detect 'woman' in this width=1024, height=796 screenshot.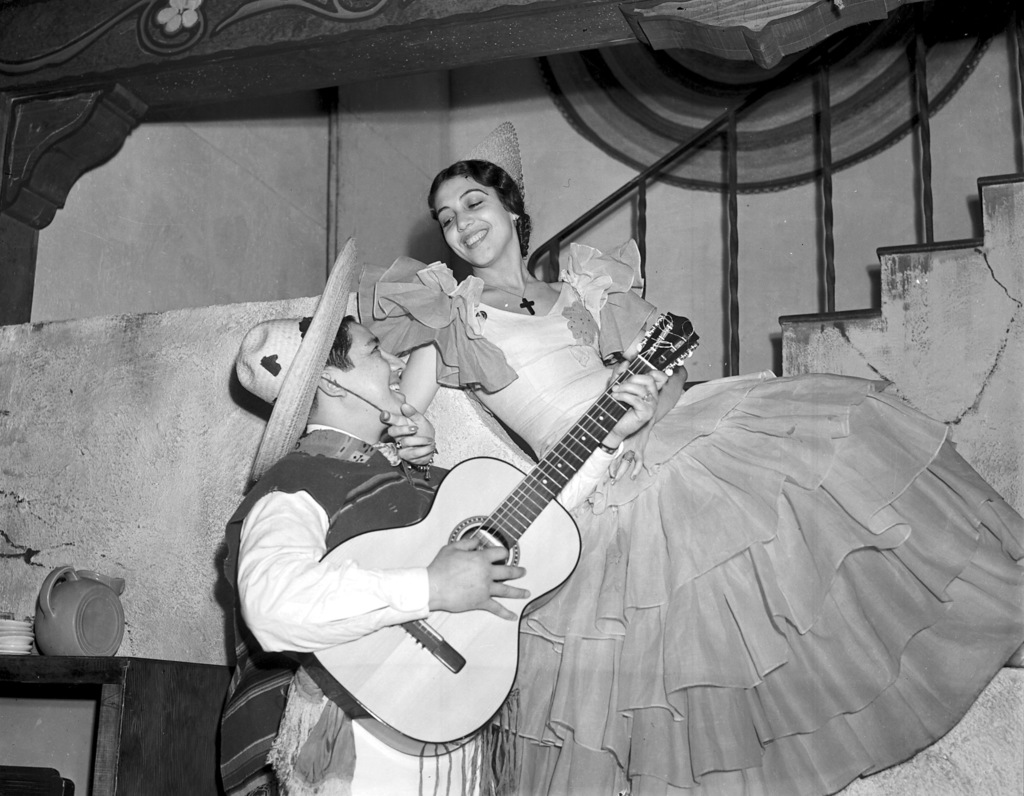
Detection: box=[359, 159, 1022, 795].
